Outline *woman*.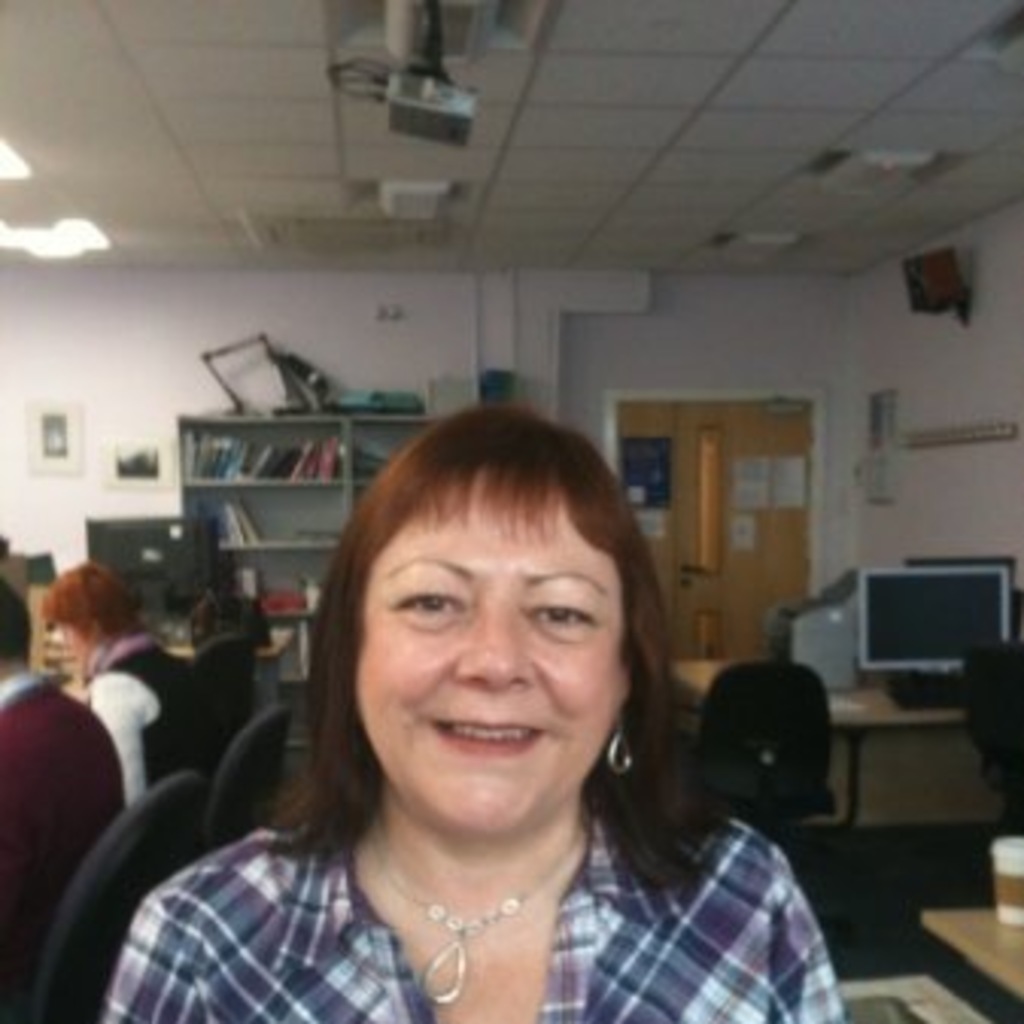
Outline: [152, 349, 781, 1023].
